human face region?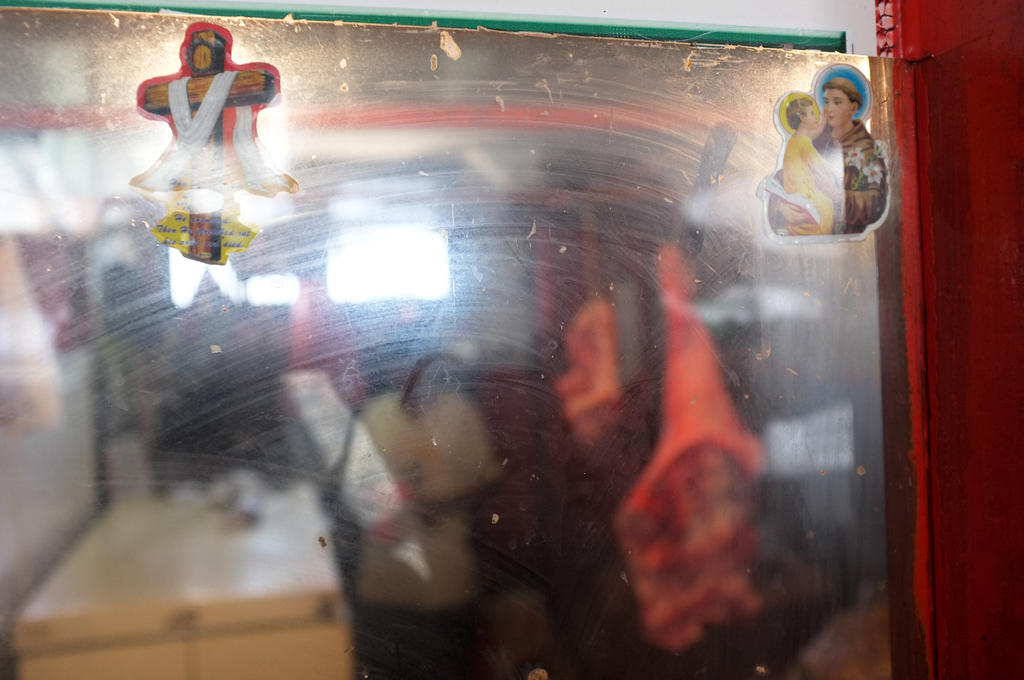
bbox=(824, 85, 849, 127)
